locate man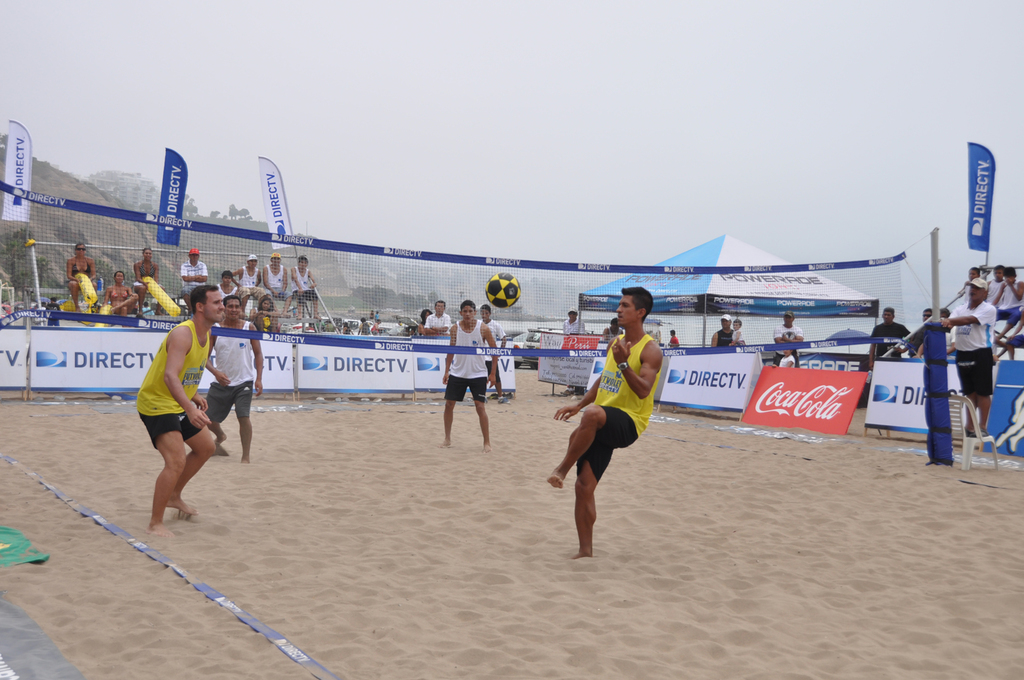
locate(139, 283, 218, 534)
